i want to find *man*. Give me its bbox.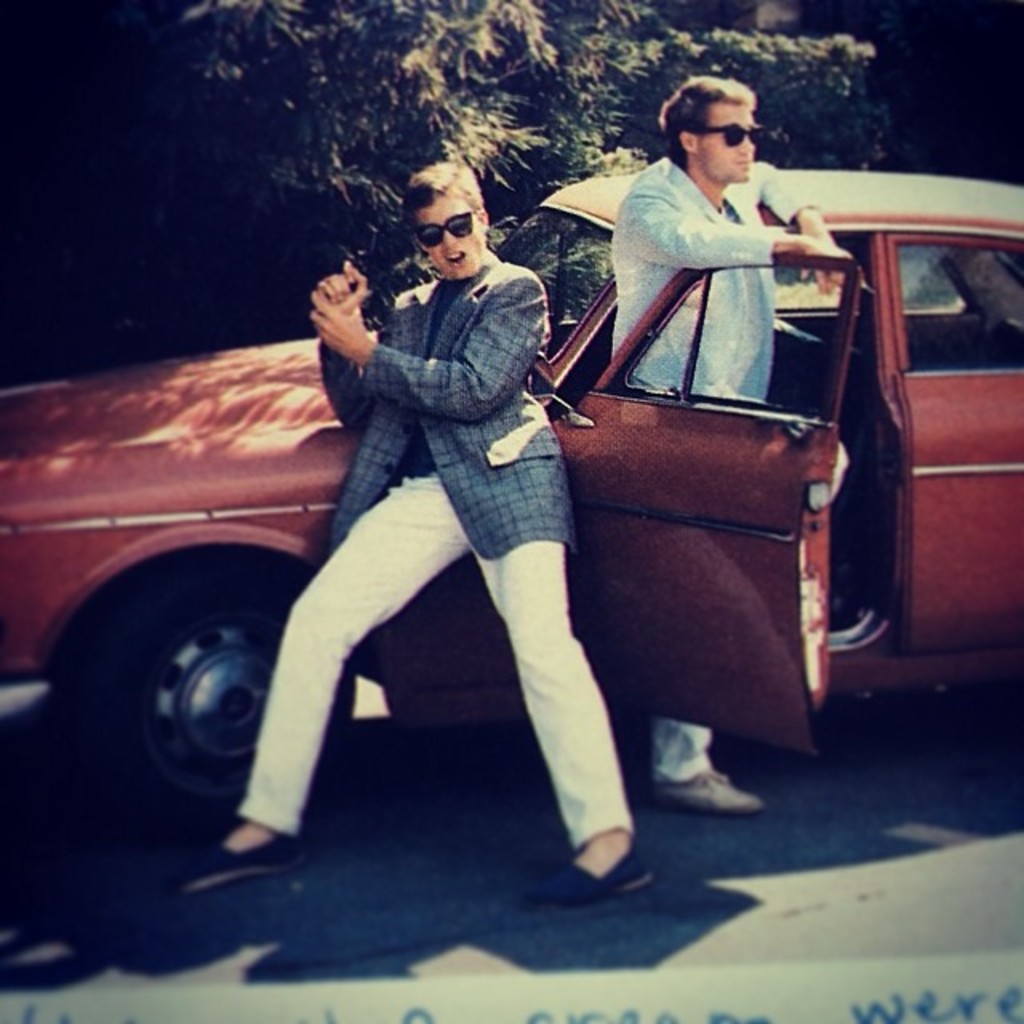
(226, 131, 626, 888).
